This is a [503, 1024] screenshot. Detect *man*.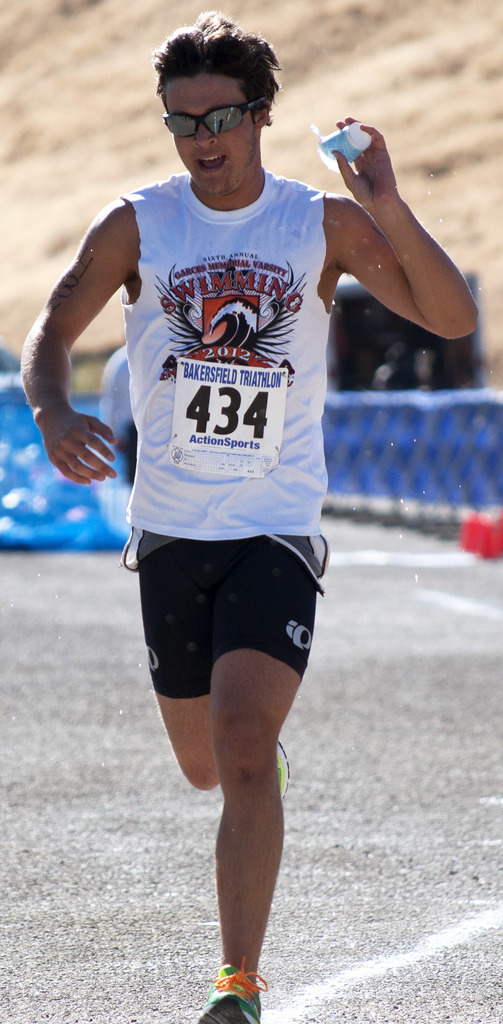
locate(8, 3, 486, 1023).
